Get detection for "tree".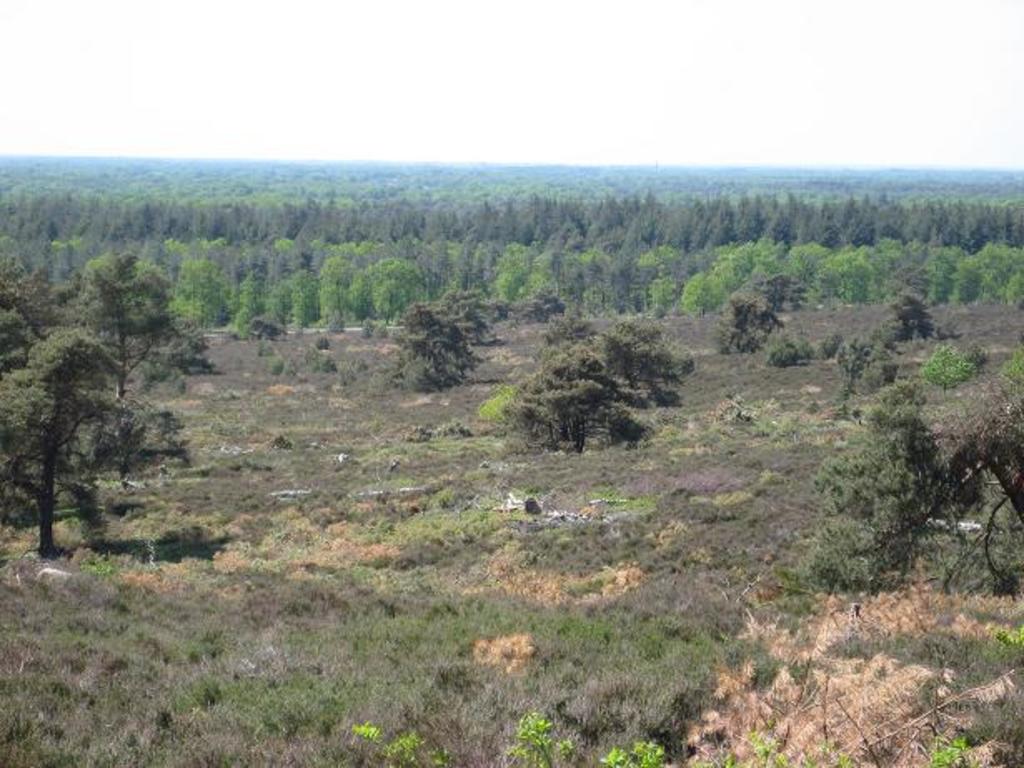
Detection: box(388, 293, 485, 400).
